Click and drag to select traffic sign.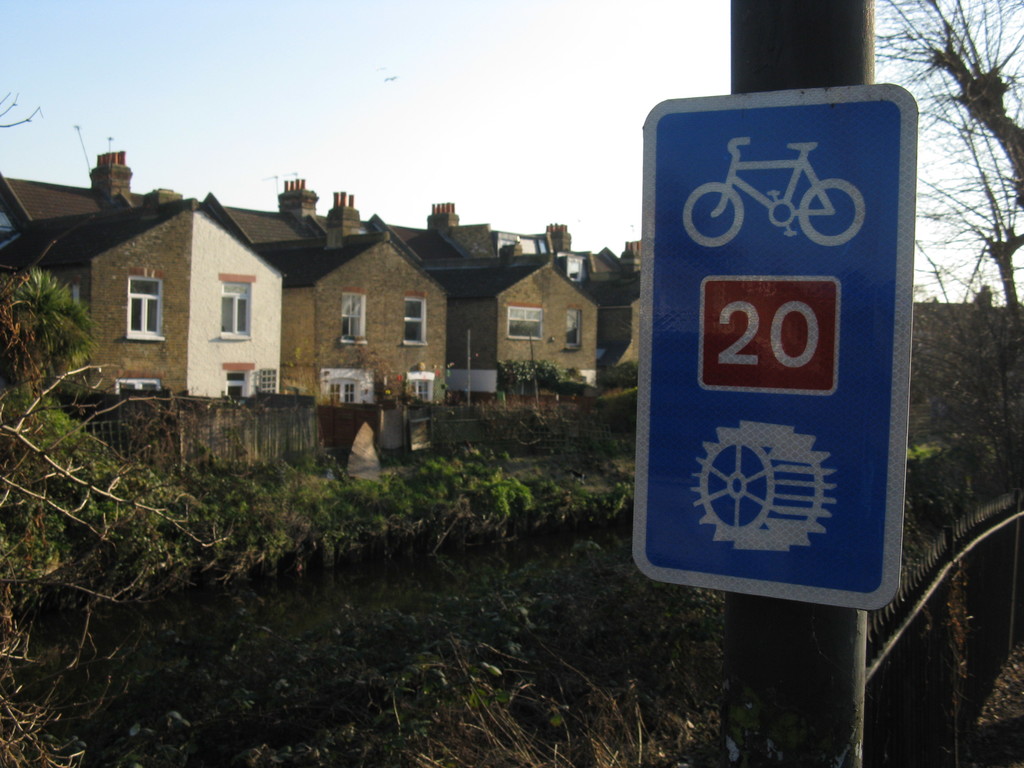
Selection: rect(633, 89, 918, 616).
